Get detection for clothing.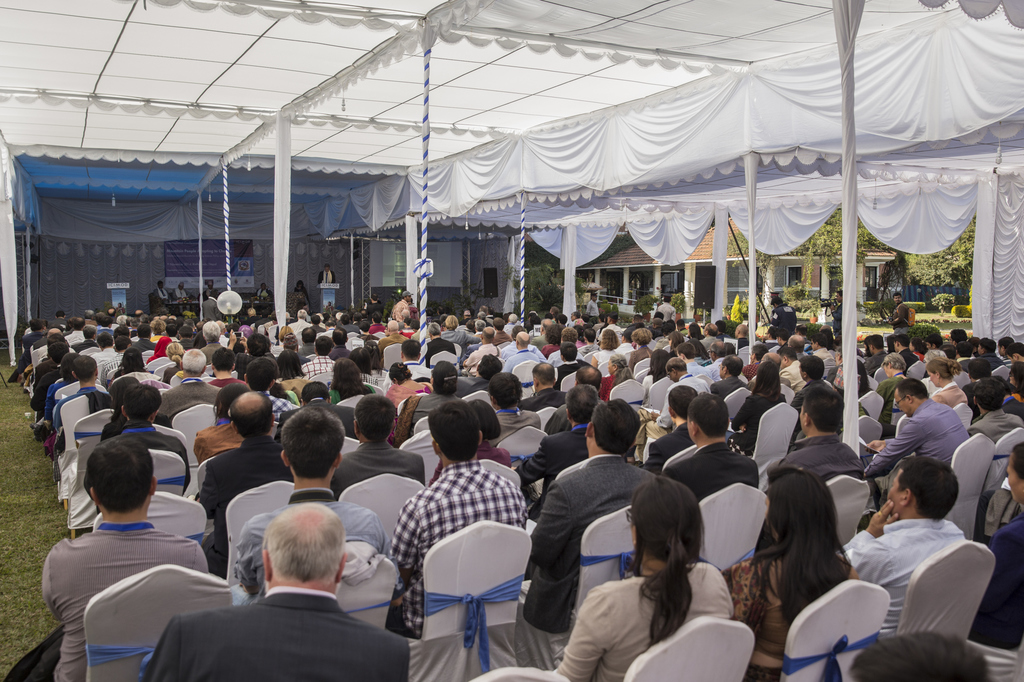
Detection: [left=389, top=456, right=540, bottom=648].
